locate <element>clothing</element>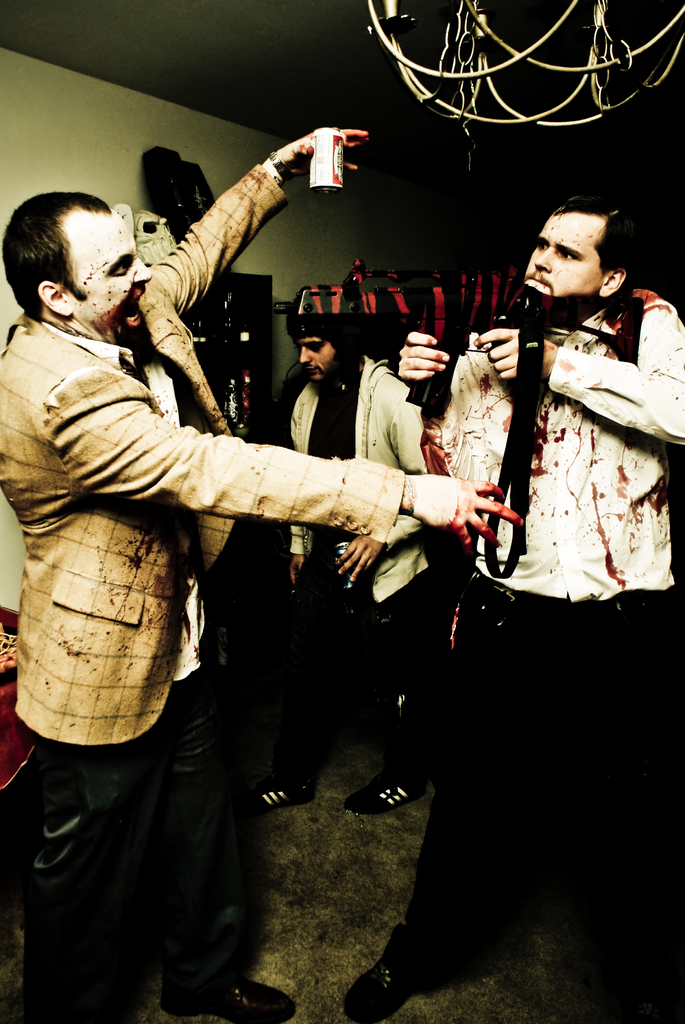
pyautogui.locateOnScreen(0, 159, 407, 1023)
